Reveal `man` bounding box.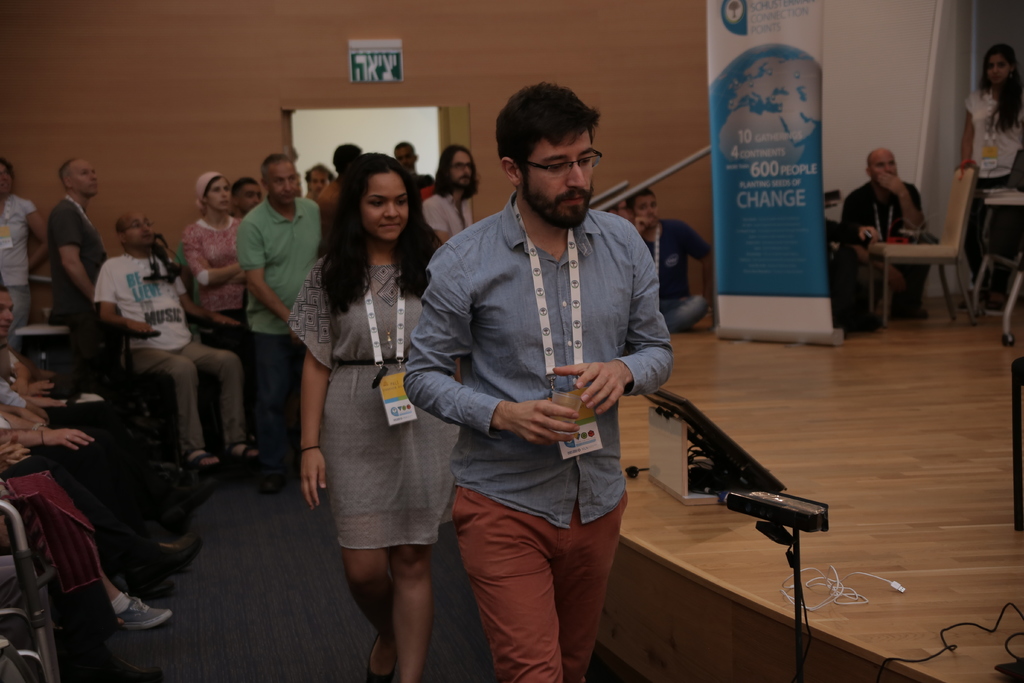
Revealed: 235,151,329,477.
